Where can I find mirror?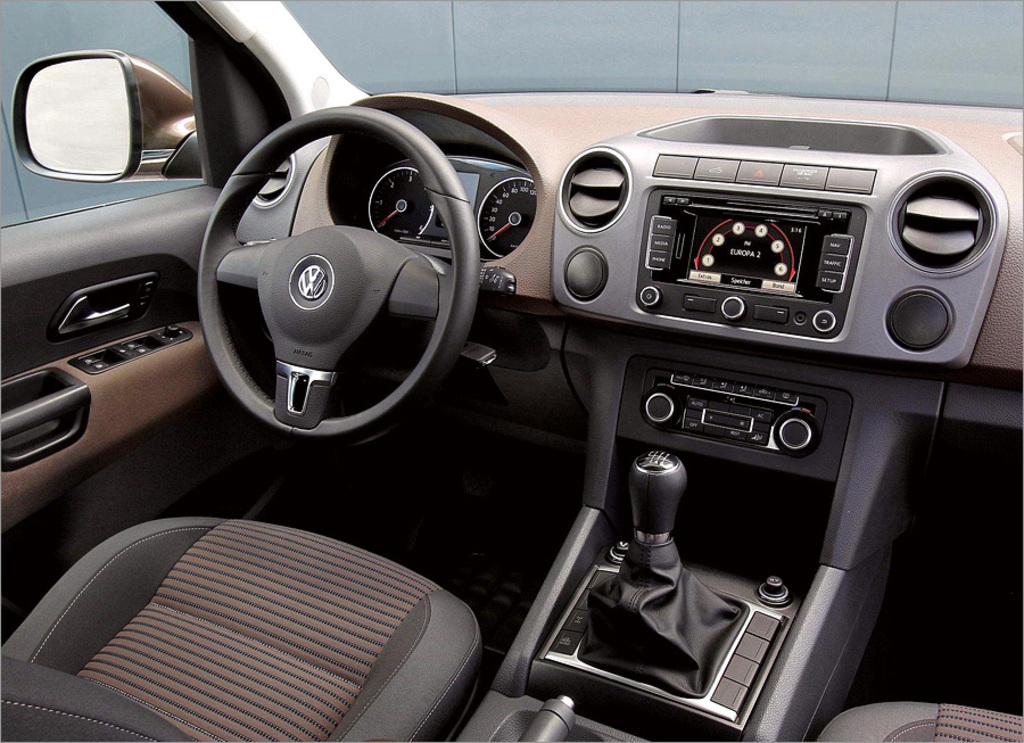
You can find it at [24,59,127,171].
